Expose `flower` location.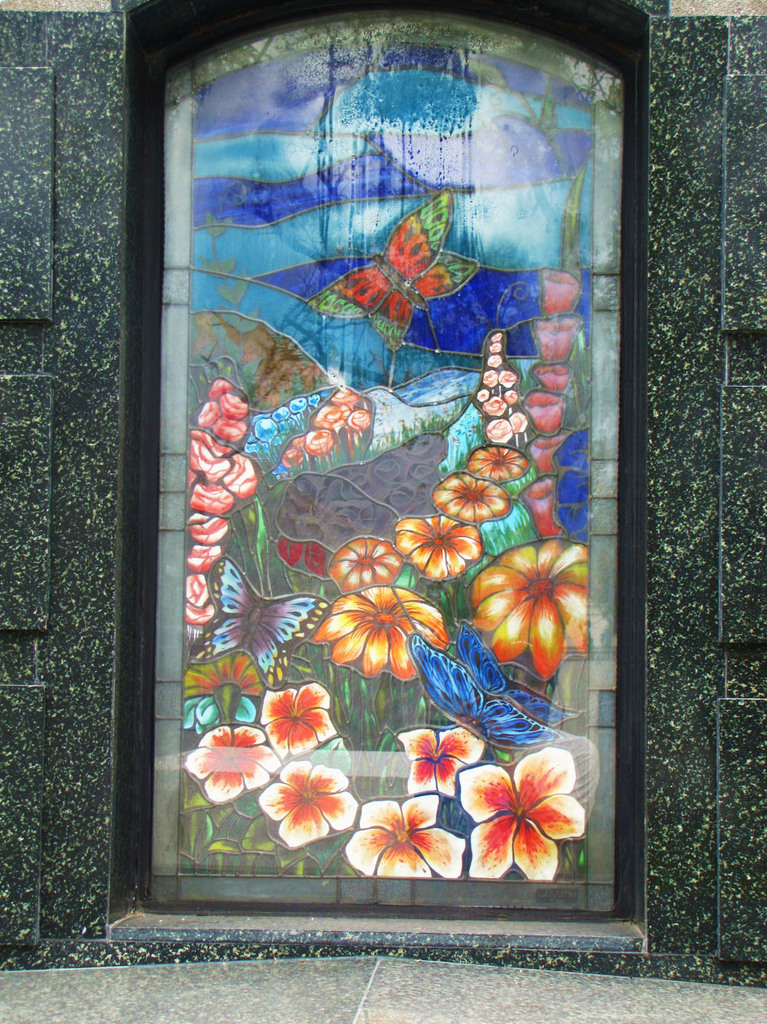
Exposed at left=463, top=445, right=527, bottom=481.
